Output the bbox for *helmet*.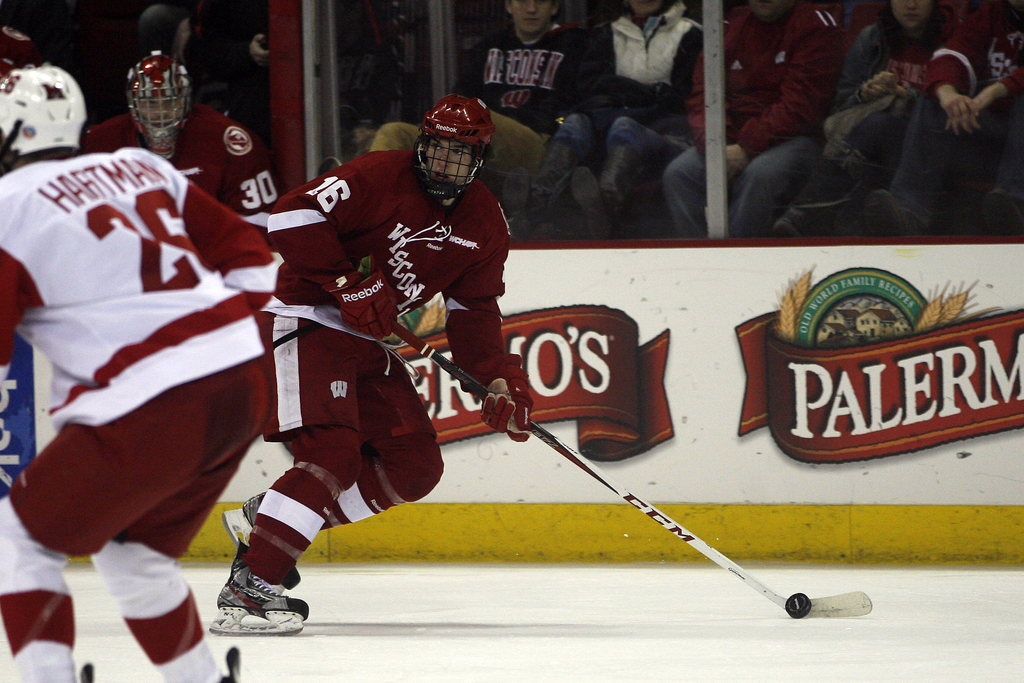
pyautogui.locateOnScreen(415, 99, 500, 205).
